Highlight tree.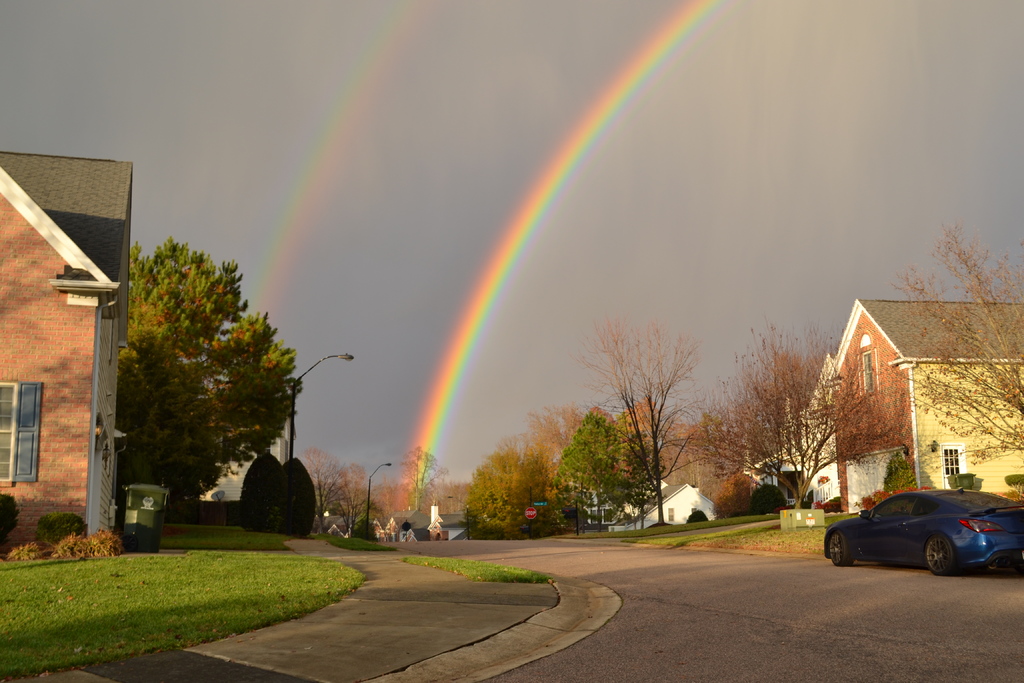
Highlighted region: <bbox>884, 220, 1023, 474</bbox>.
